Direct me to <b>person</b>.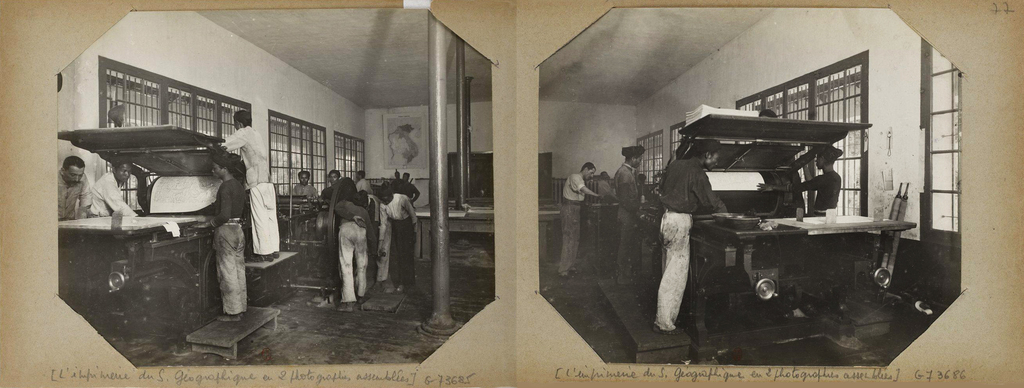
Direction: BBox(286, 173, 319, 197).
